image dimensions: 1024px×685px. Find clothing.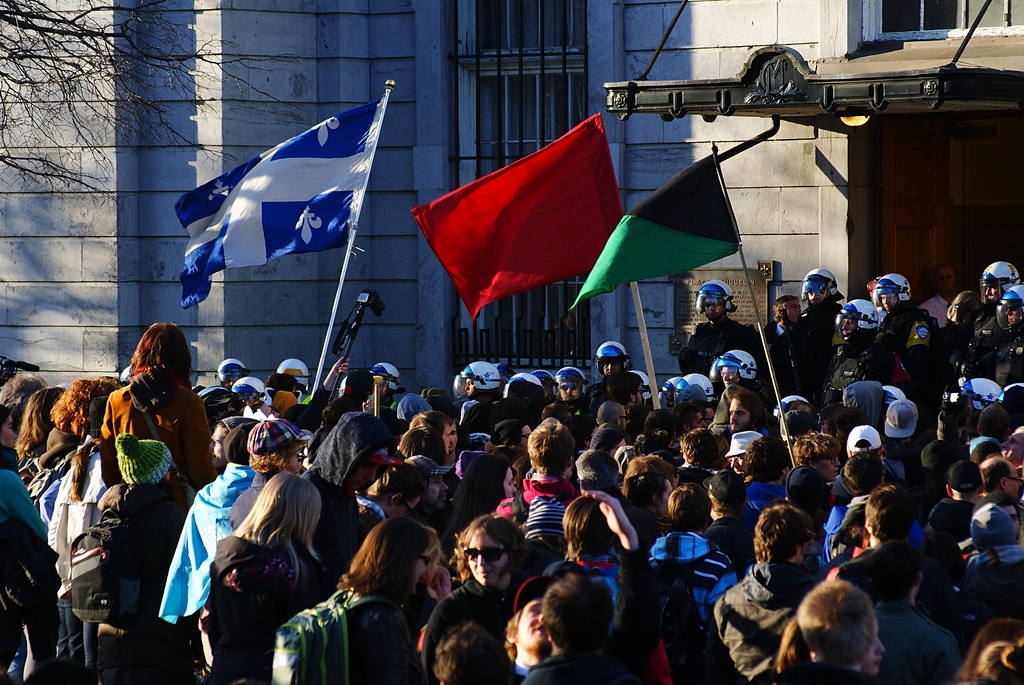
crop(174, 463, 255, 684).
